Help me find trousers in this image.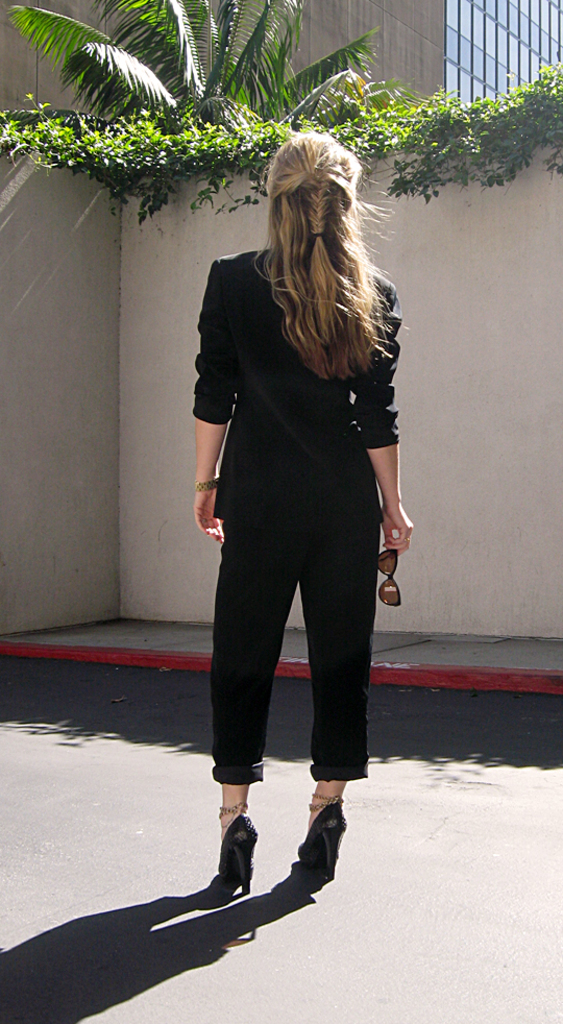
Found it: [left=210, top=511, right=377, bottom=778].
